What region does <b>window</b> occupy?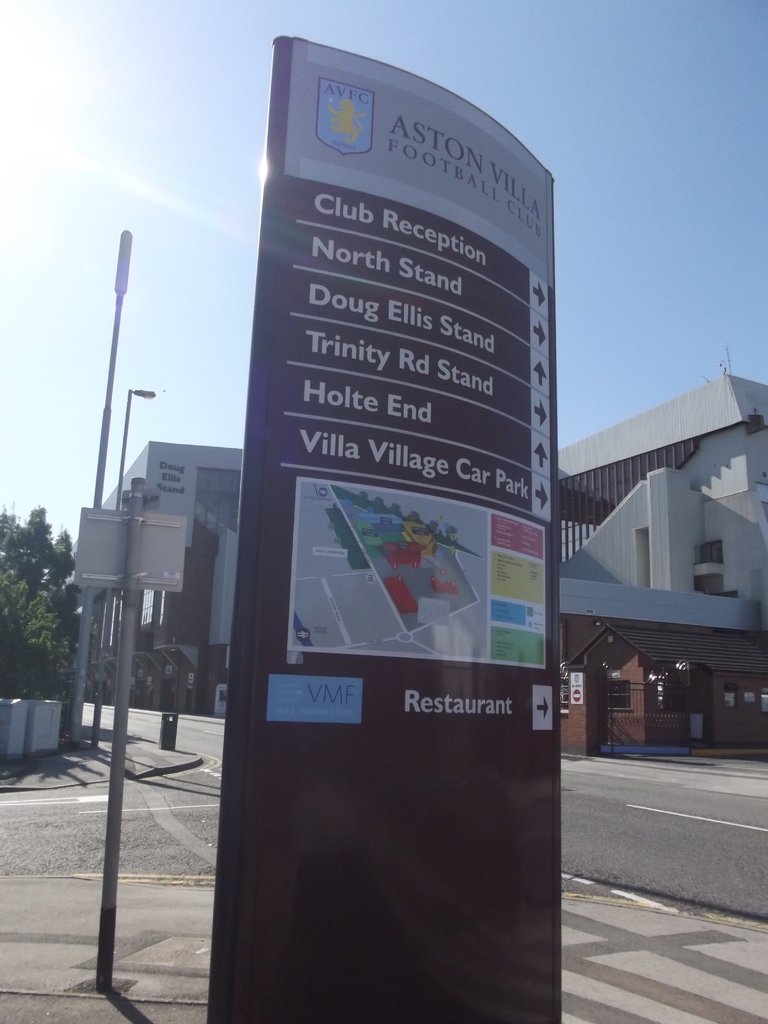
locate(696, 539, 729, 562).
